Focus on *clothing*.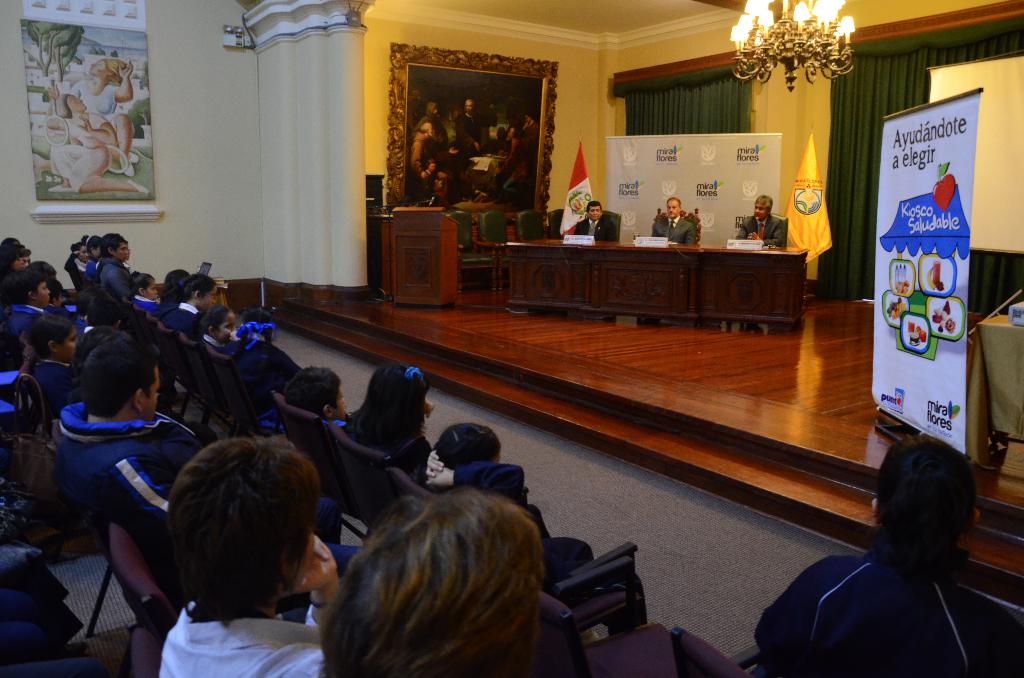
Focused at region(129, 293, 159, 313).
